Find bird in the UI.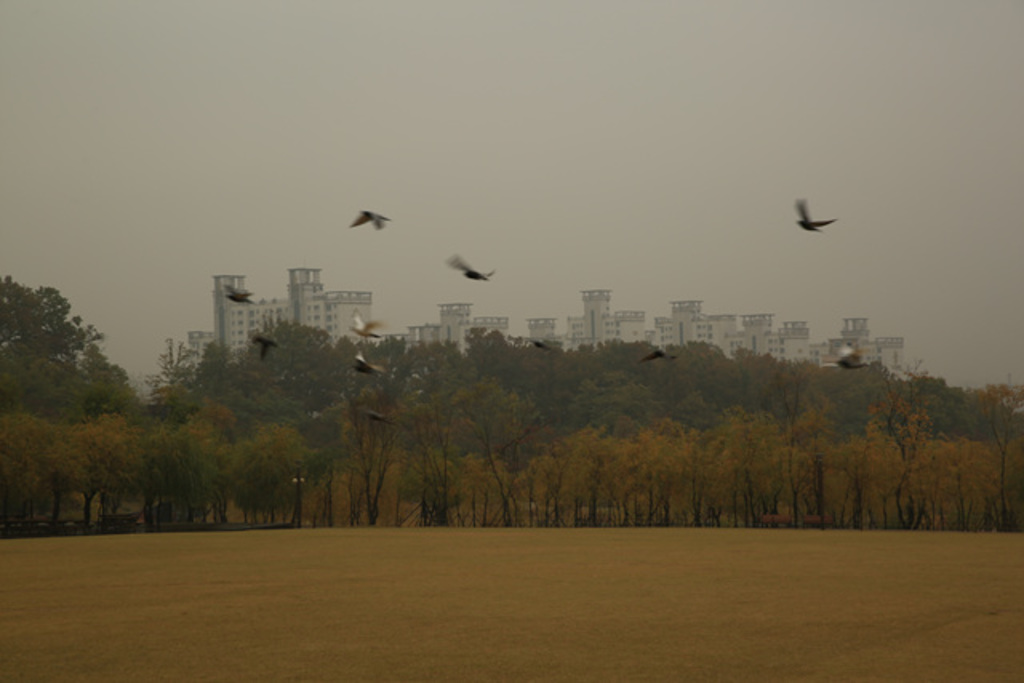
UI element at locate(218, 275, 258, 306).
